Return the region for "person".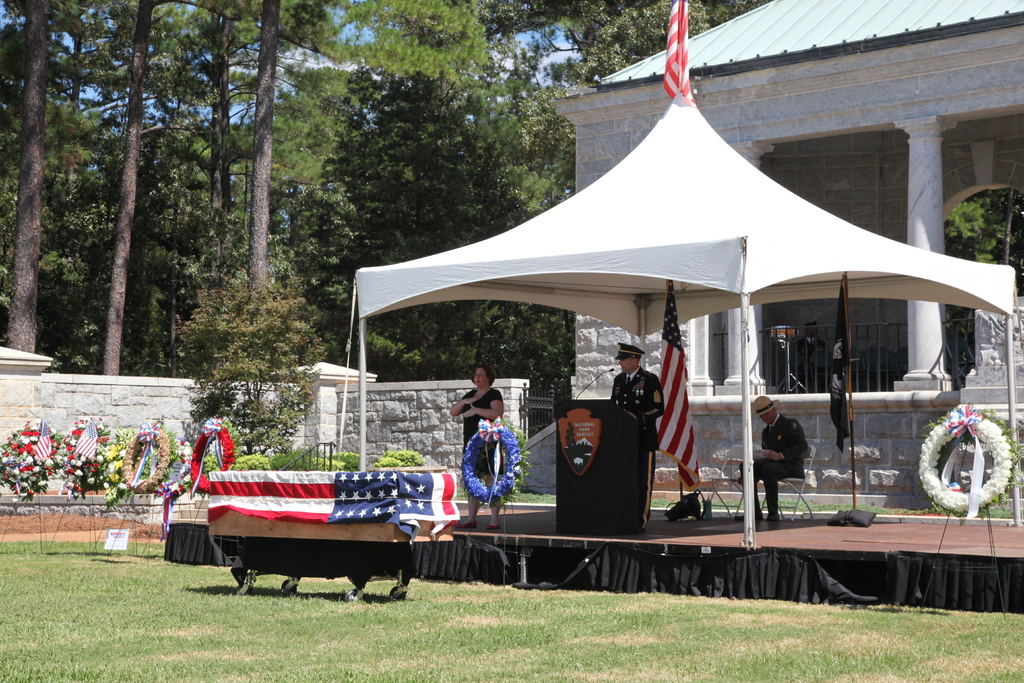
737 393 806 520.
